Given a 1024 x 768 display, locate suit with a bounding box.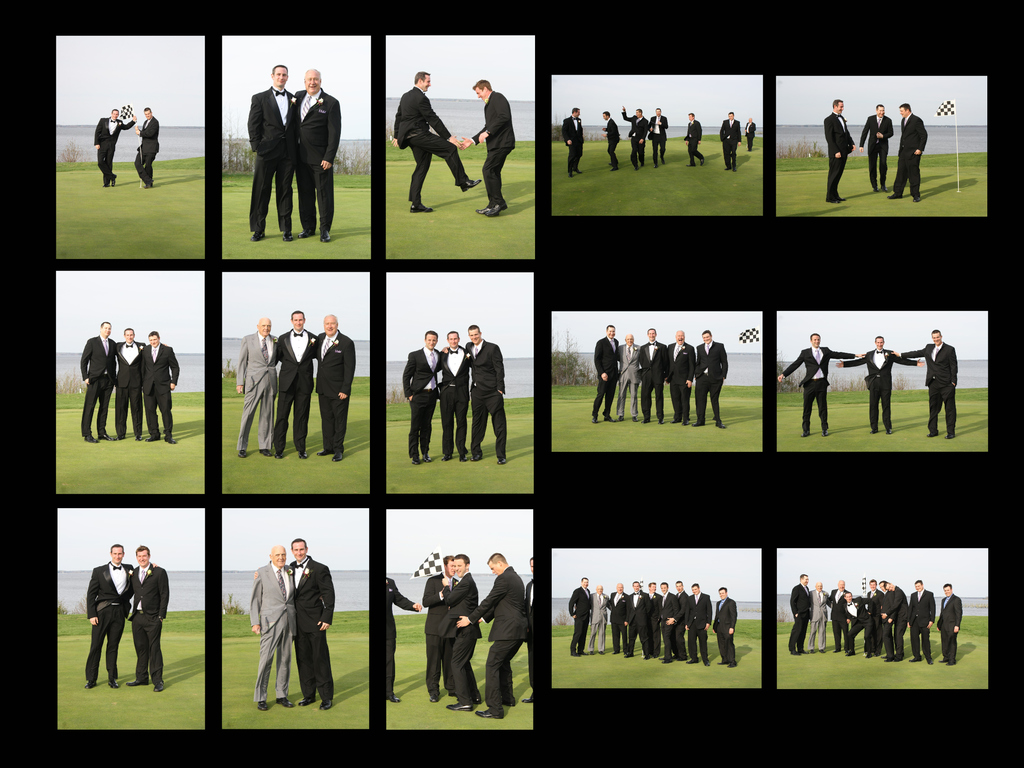
Located: <bbox>276, 327, 315, 454</bbox>.
